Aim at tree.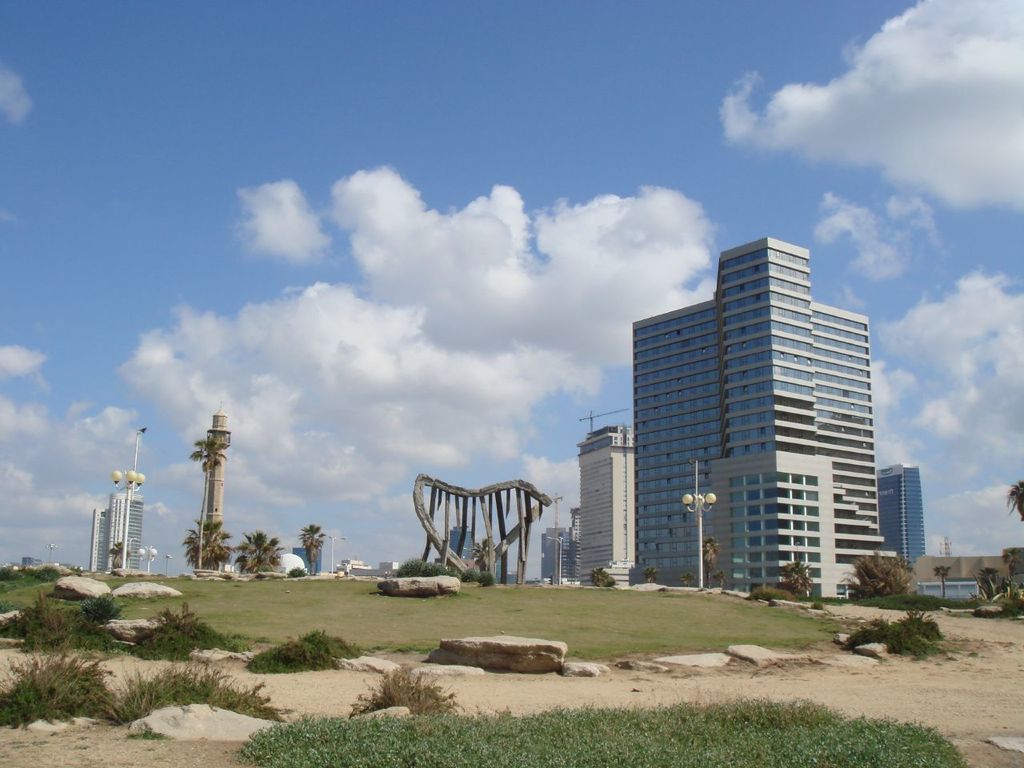
Aimed at (300,522,328,578).
